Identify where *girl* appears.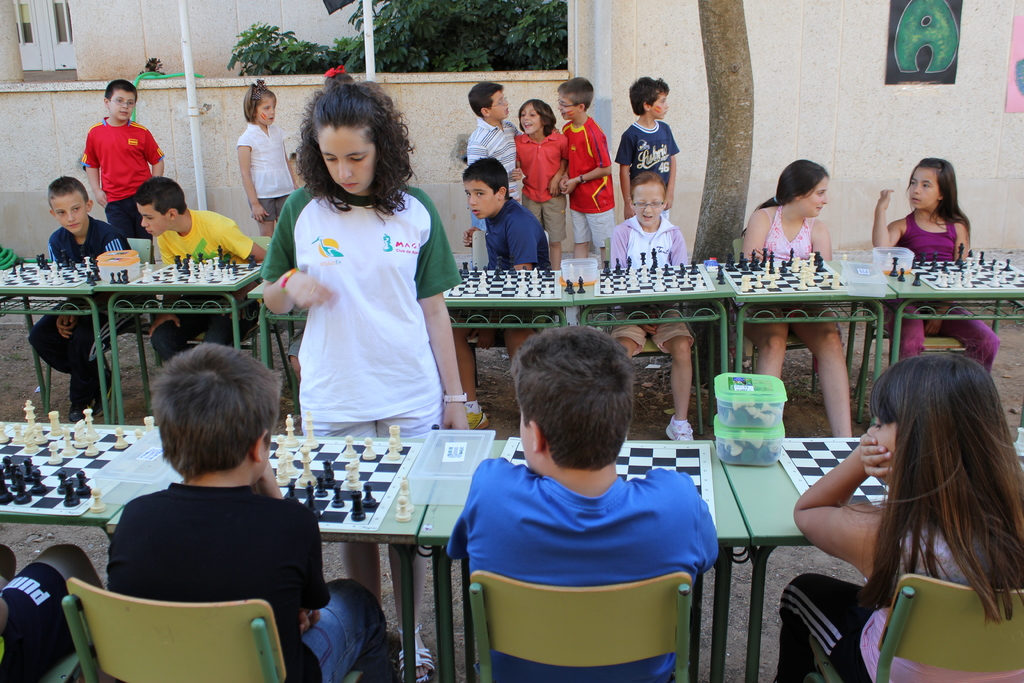
Appears at 739 156 854 441.
